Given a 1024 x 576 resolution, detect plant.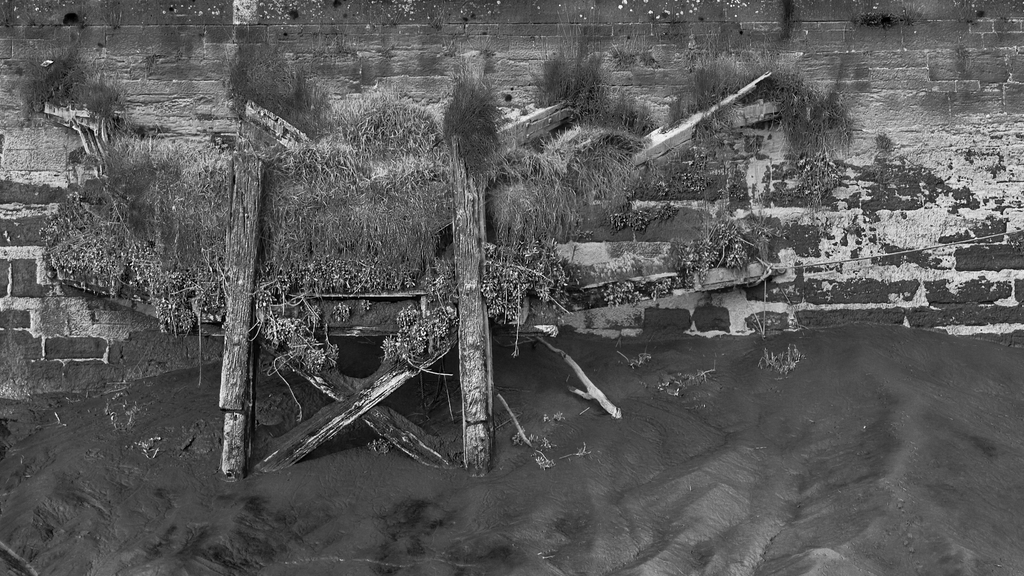
crop(223, 35, 334, 147).
